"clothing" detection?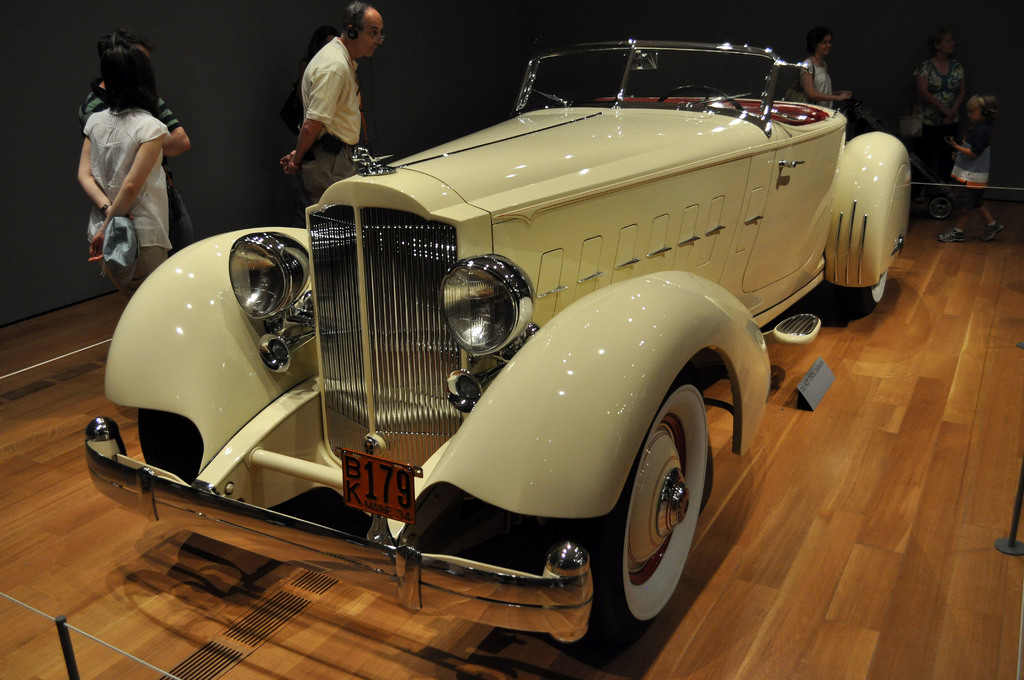
[x1=948, y1=124, x2=988, y2=208]
